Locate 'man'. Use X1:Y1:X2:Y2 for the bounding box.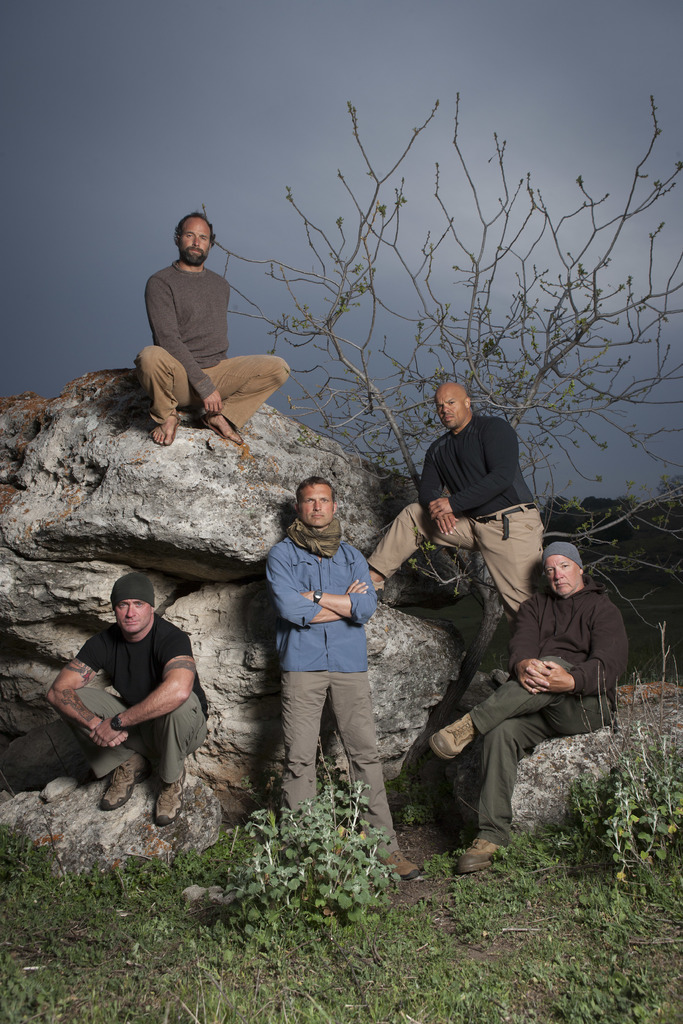
267:480:422:881.
